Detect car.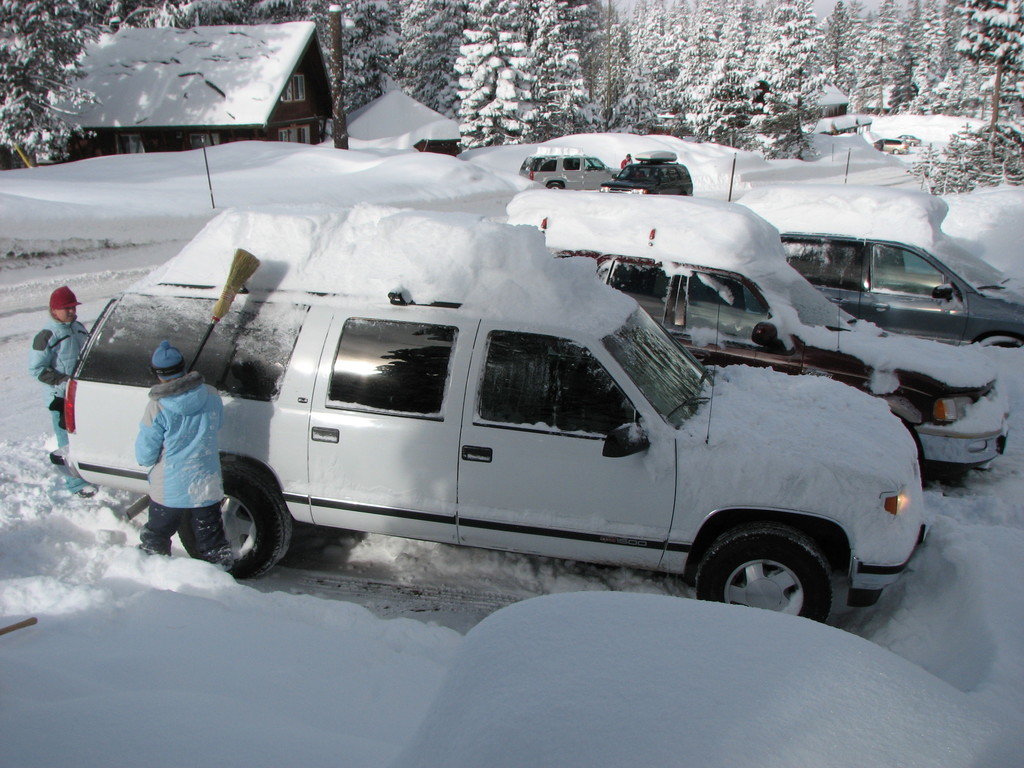
Detected at <box>549,259,1013,480</box>.
